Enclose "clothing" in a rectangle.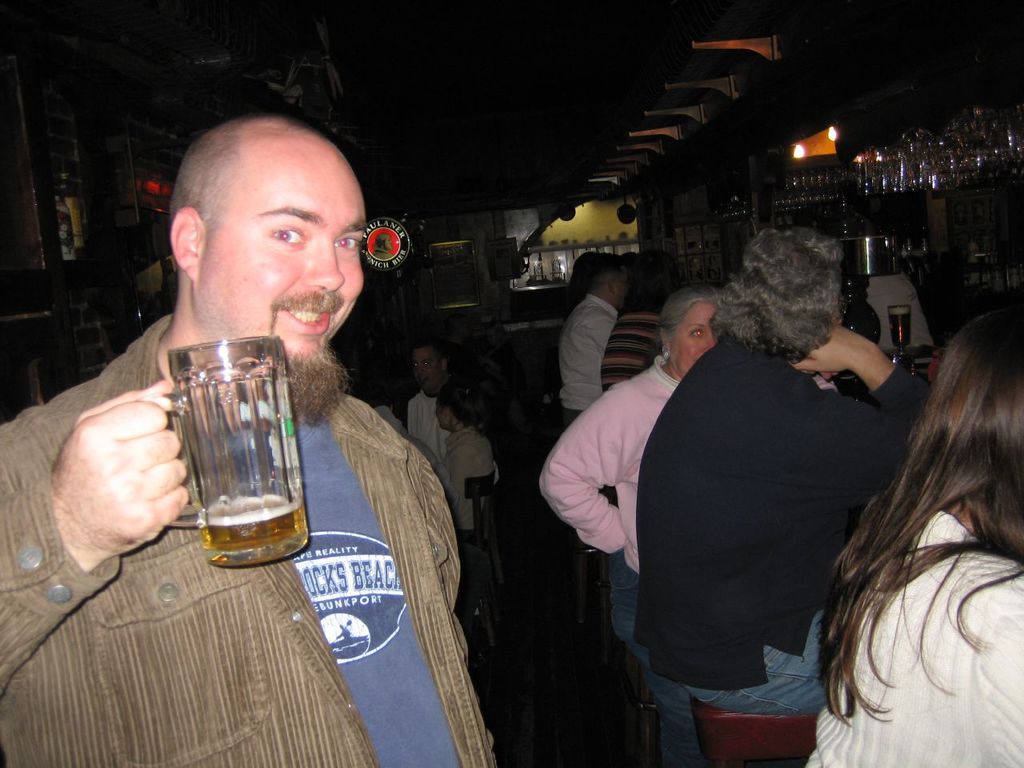
[left=645, top=352, right=933, bottom=714].
